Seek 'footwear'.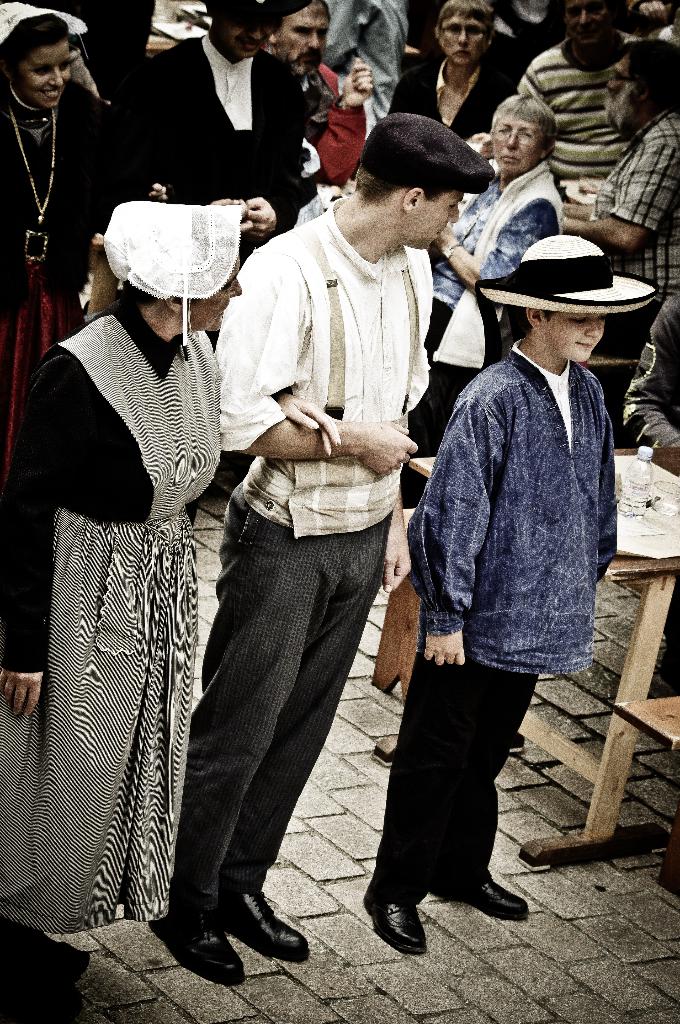
region(367, 904, 437, 966).
